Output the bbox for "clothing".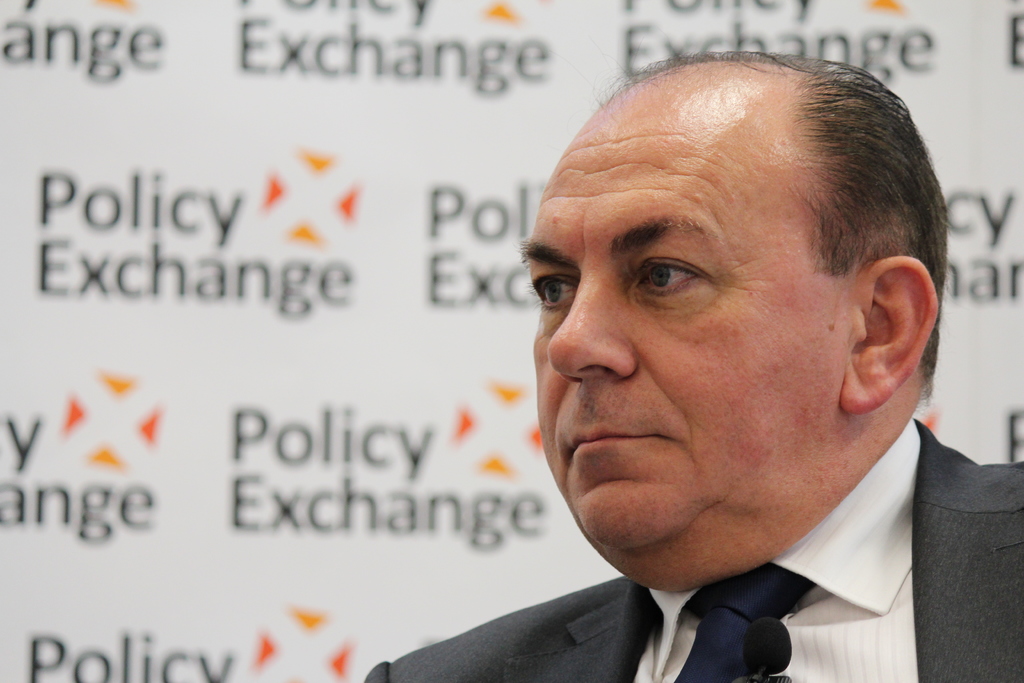
locate(349, 463, 1023, 682).
